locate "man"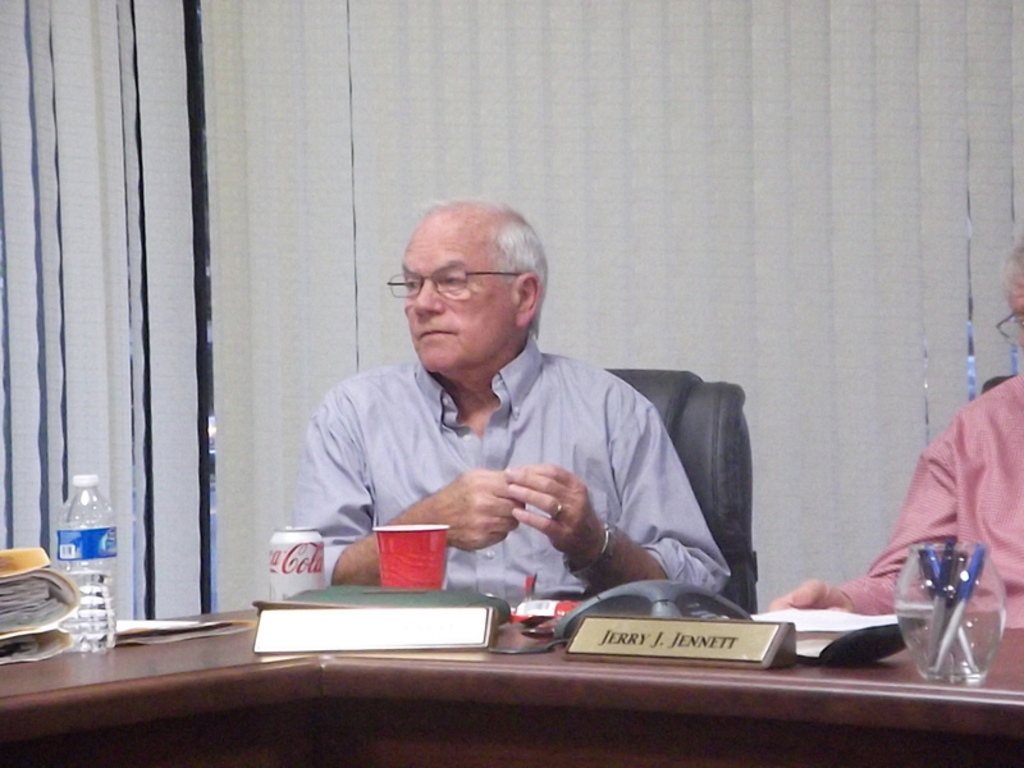
[left=764, top=238, right=1023, bottom=630]
